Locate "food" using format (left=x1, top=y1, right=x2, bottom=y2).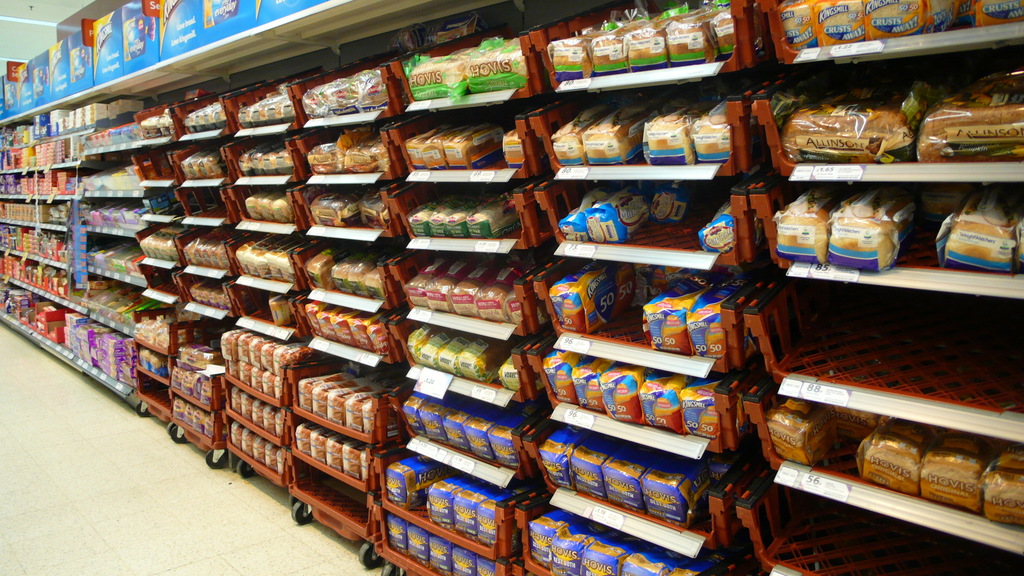
(left=271, top=149, right=295, bottom=177).
